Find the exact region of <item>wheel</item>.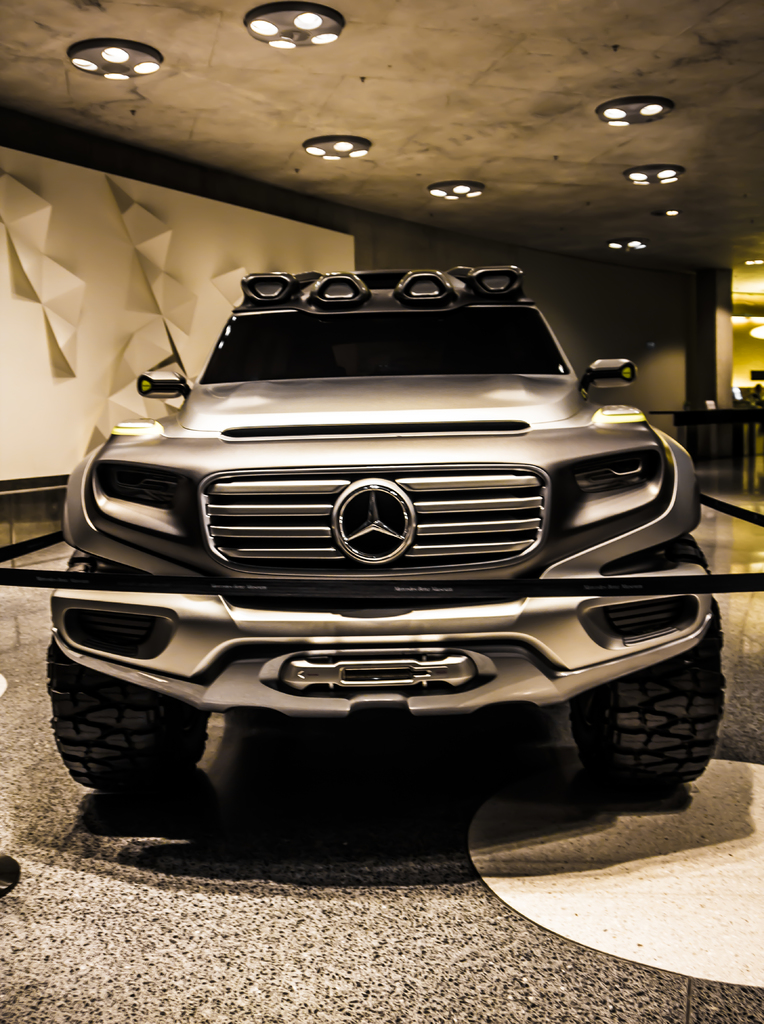
Exact region: bbox=[49, 659, 216, 829].
